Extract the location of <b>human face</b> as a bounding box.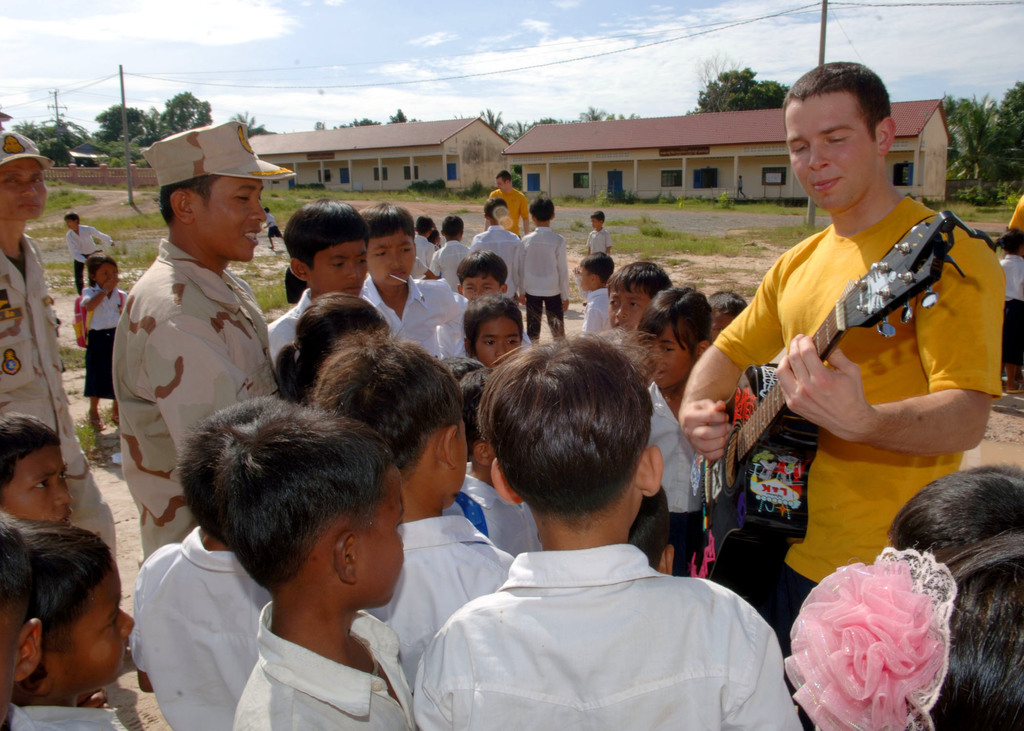
bbox=[350, 465, 406, 608].
